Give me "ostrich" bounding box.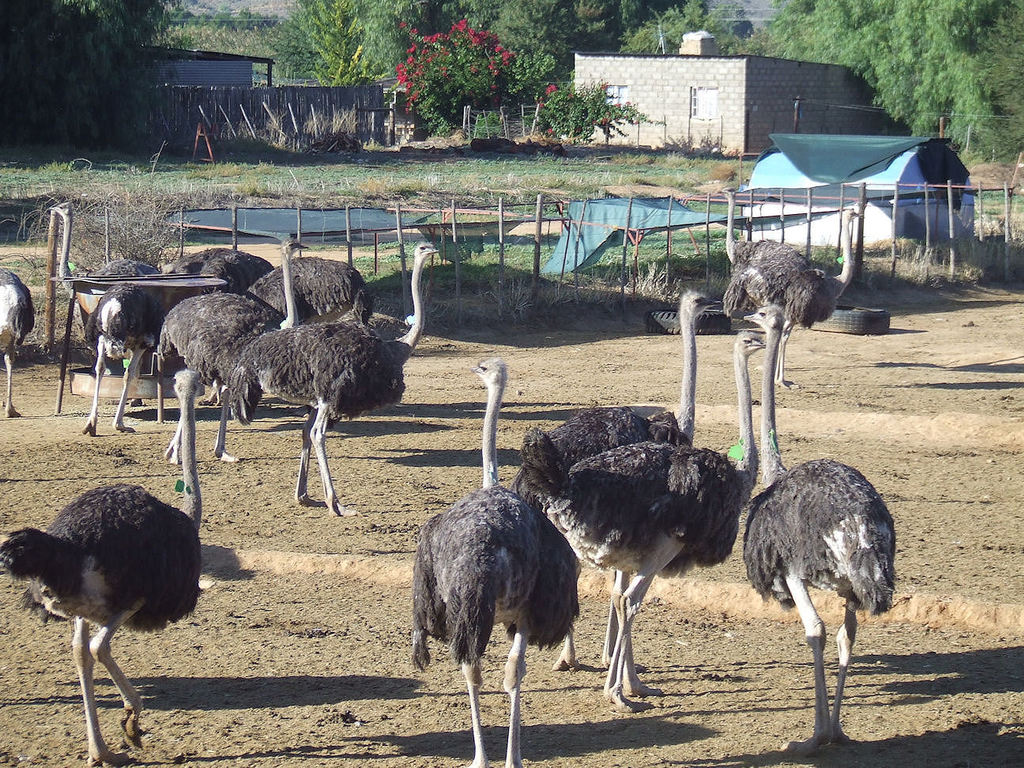
{"x1": 405, "y1": 355, "x2": 586, "y2": 764}.
